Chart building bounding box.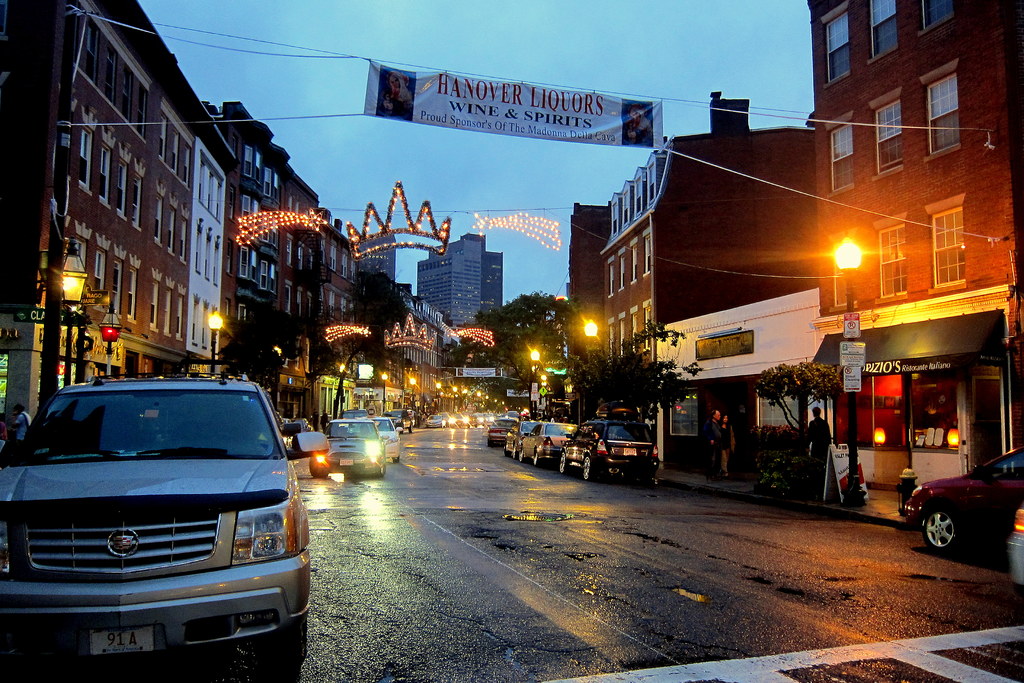
Charted: Rect(565, 92, 819, 447).
